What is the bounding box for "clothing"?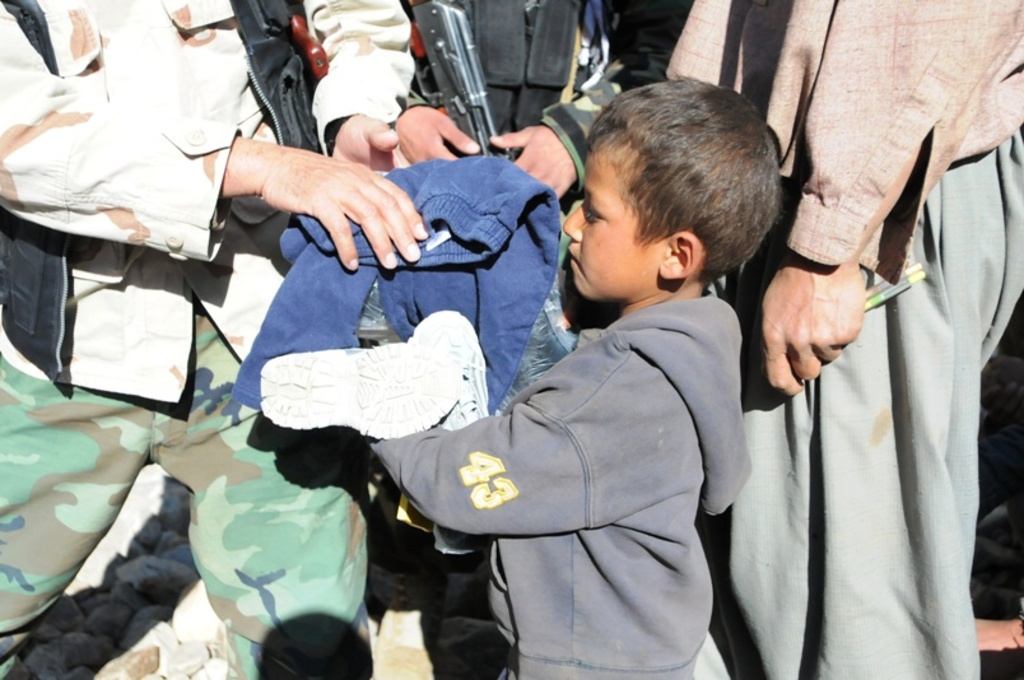
x1=238, y1=144, x2=567, y2=427.
